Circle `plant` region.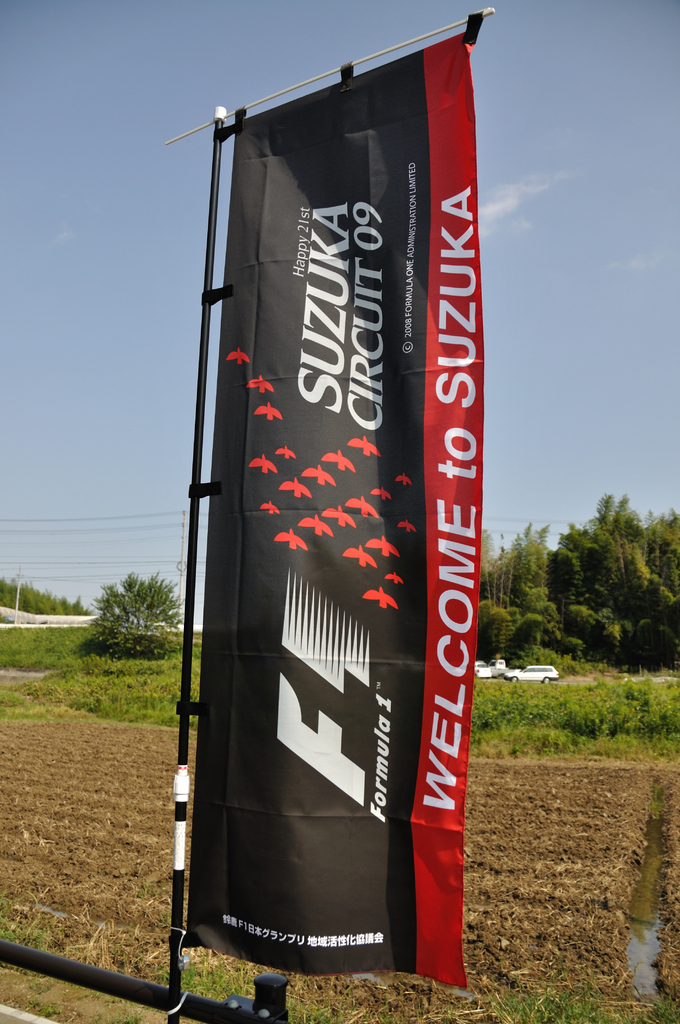
Region: 76, 621, 180, 669.
